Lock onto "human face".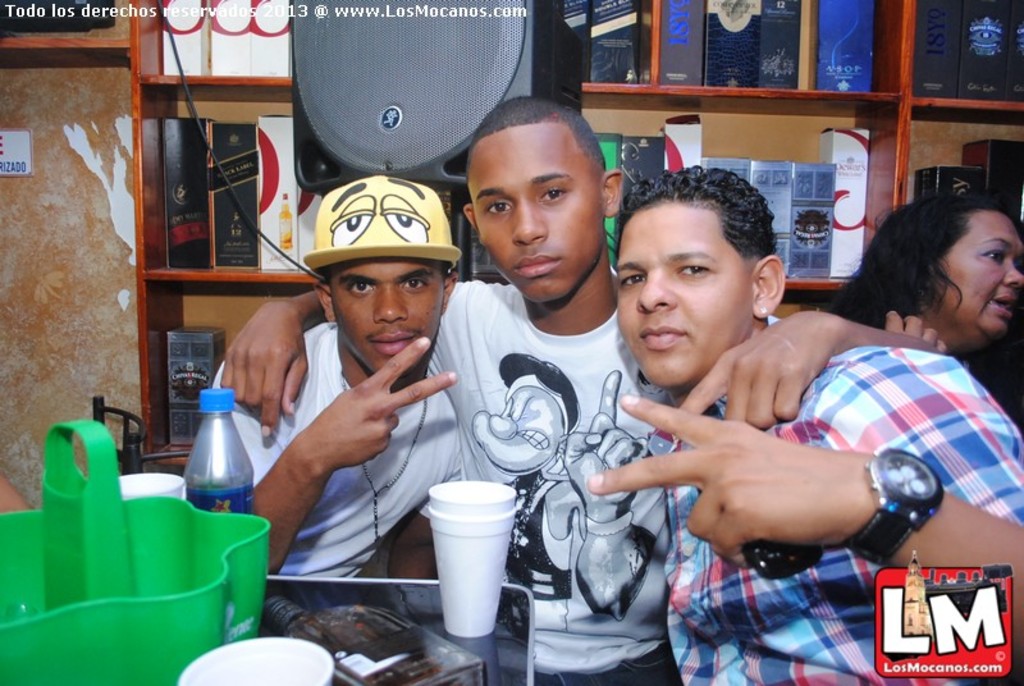
Locked: 933,209,1023,343.
